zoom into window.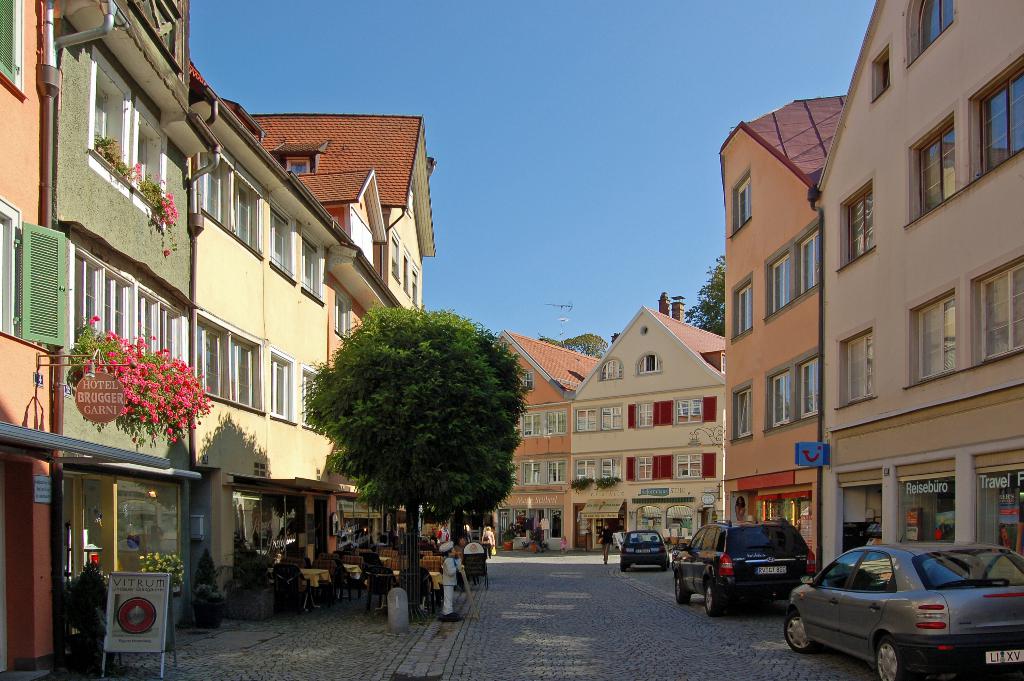
Zoom target: [left=86, top=37, right=172, bottom=215].
